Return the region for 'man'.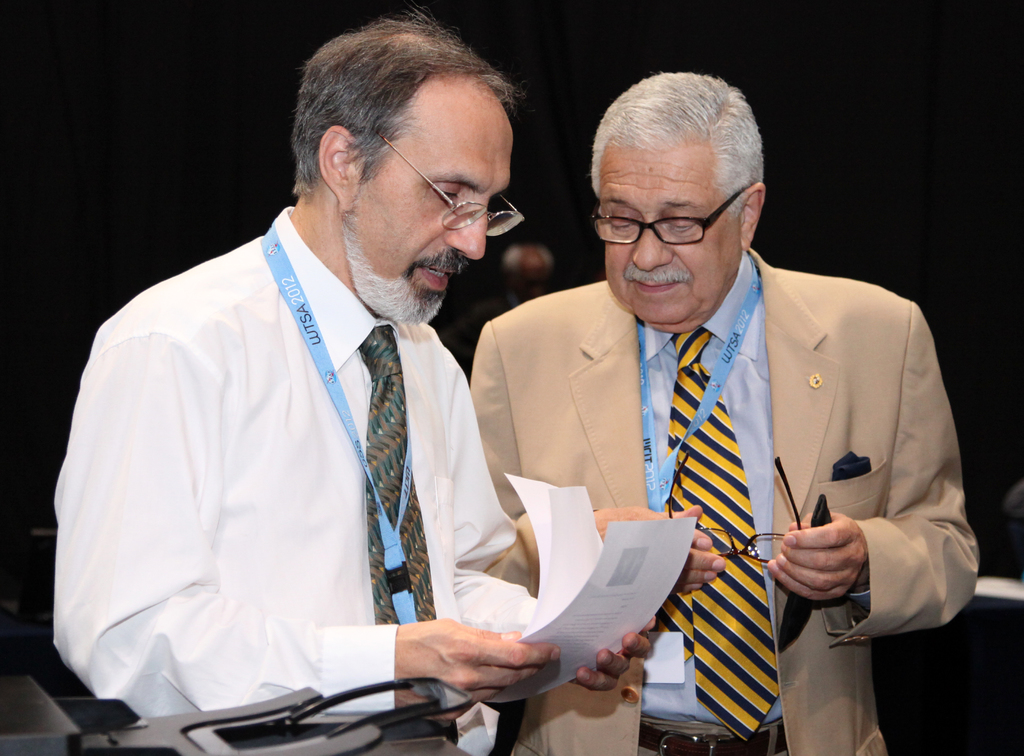
[452,98,957,750].
